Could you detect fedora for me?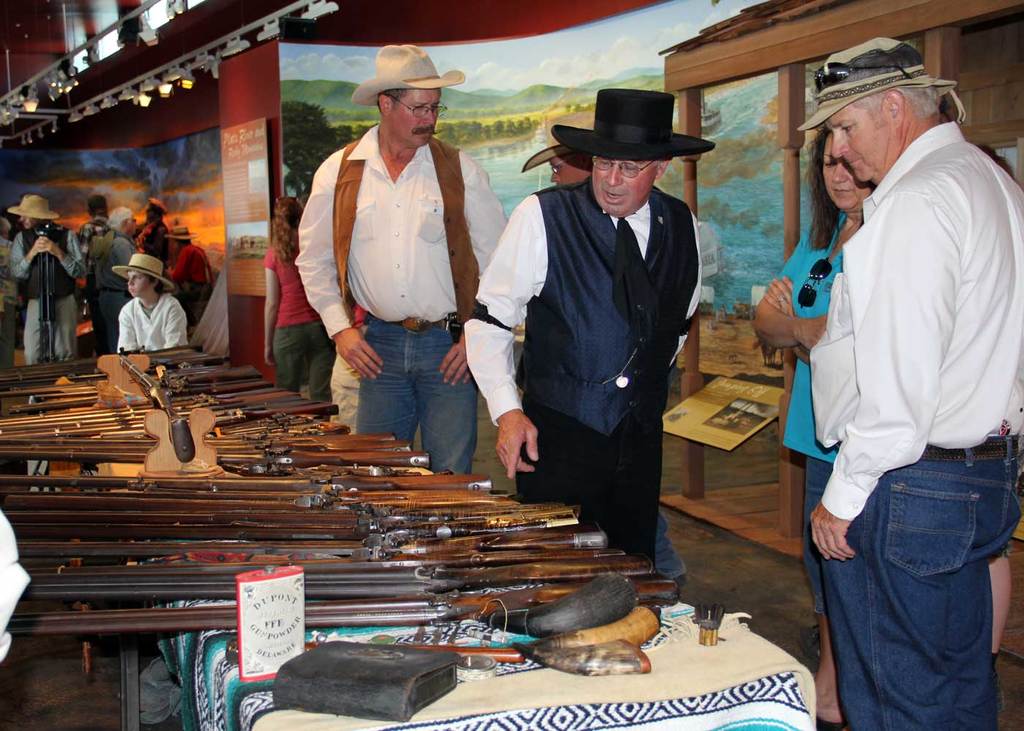
Detection result: {"x1": 108, "y1": 254, "x2": 172, "y2": 290}.
